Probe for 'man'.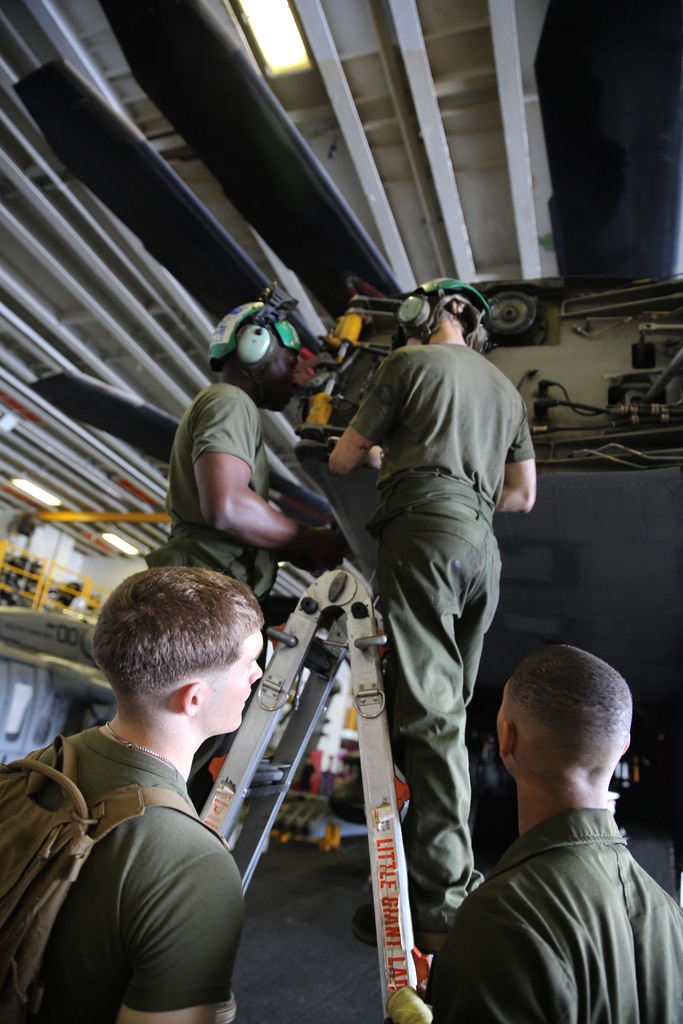
Probe result: x1=0, y1=567, x2=264, y2=1023.
